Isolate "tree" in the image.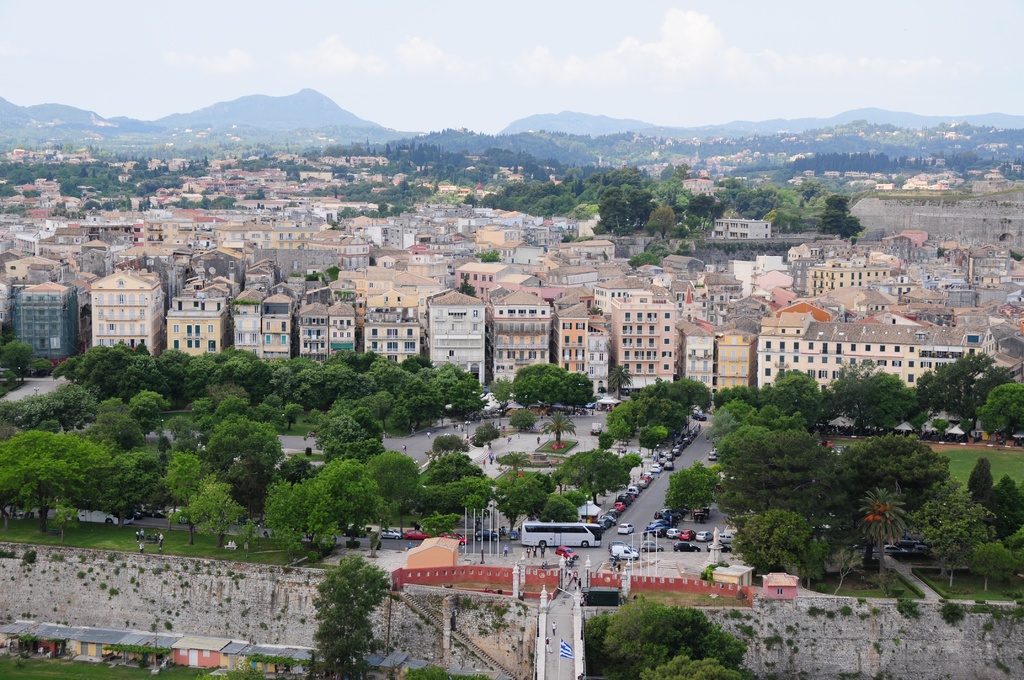
Isolated region: {"x1": 74, "y1": 349, "x2": 109, "y2": 375}.
